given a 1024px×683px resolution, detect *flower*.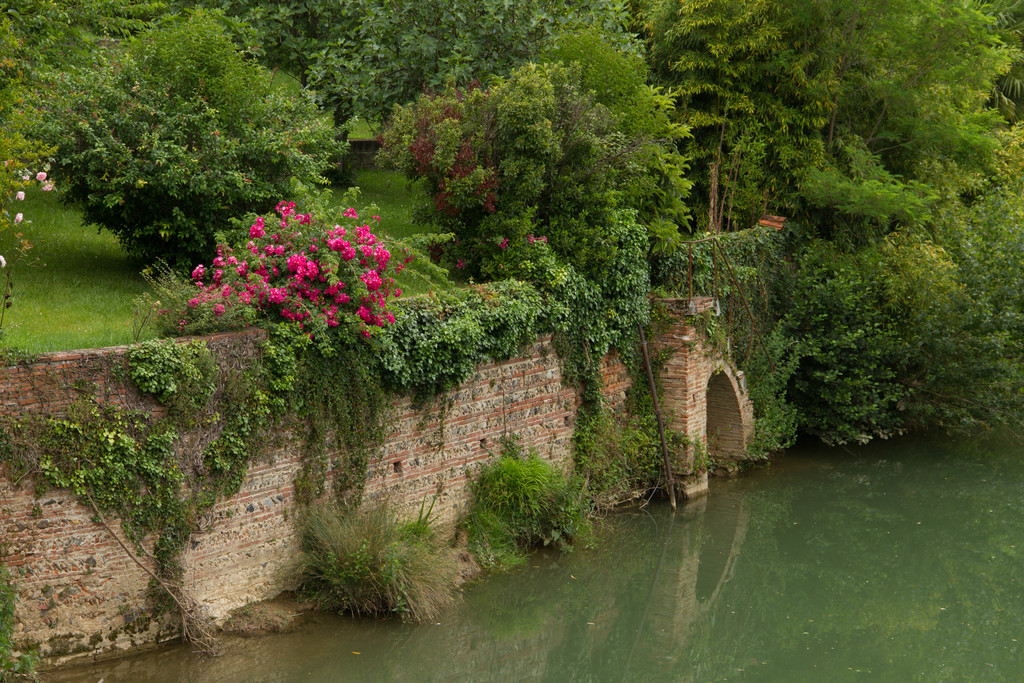
select_region(35, 168, 47, 184).
